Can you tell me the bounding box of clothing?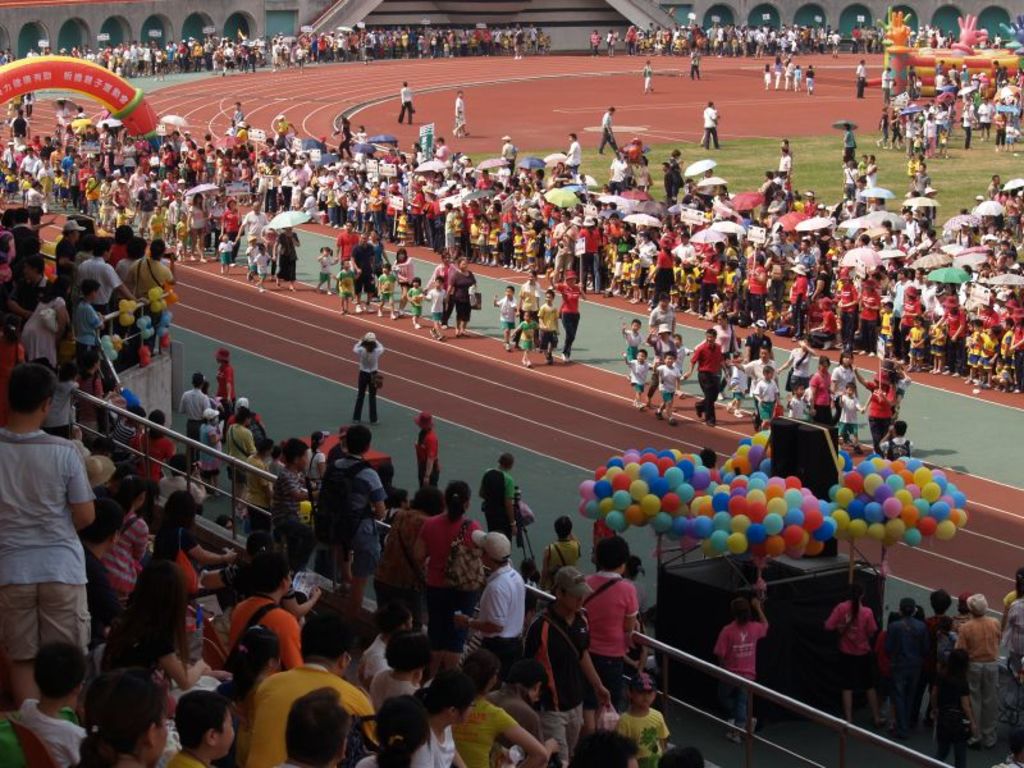
bbox(241, 658, 375, 767).
